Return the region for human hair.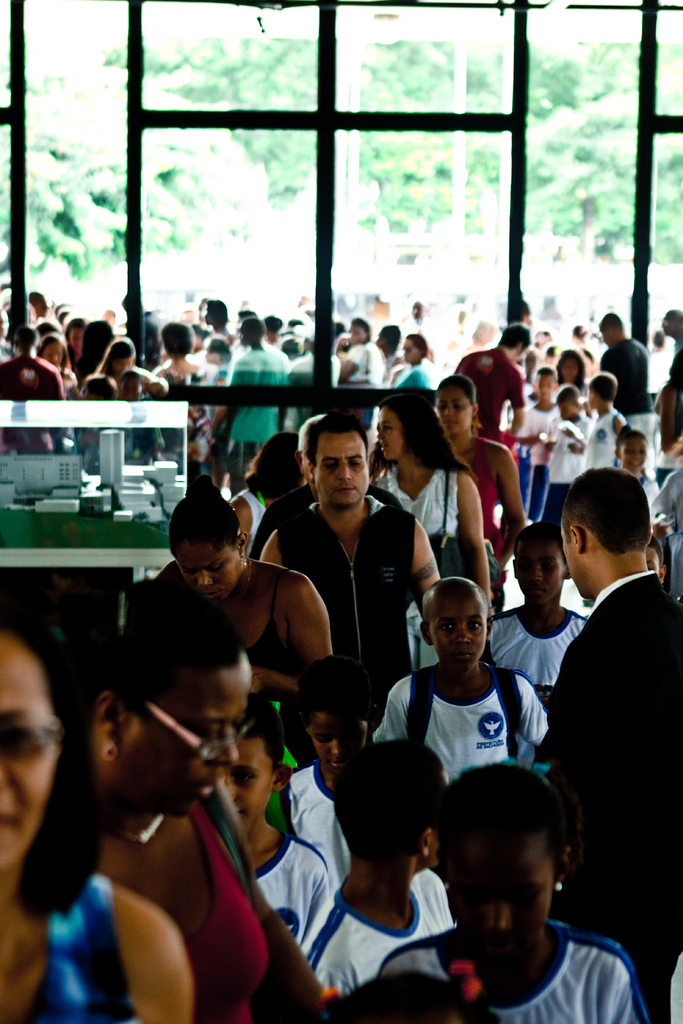
[434,372,477,432].
